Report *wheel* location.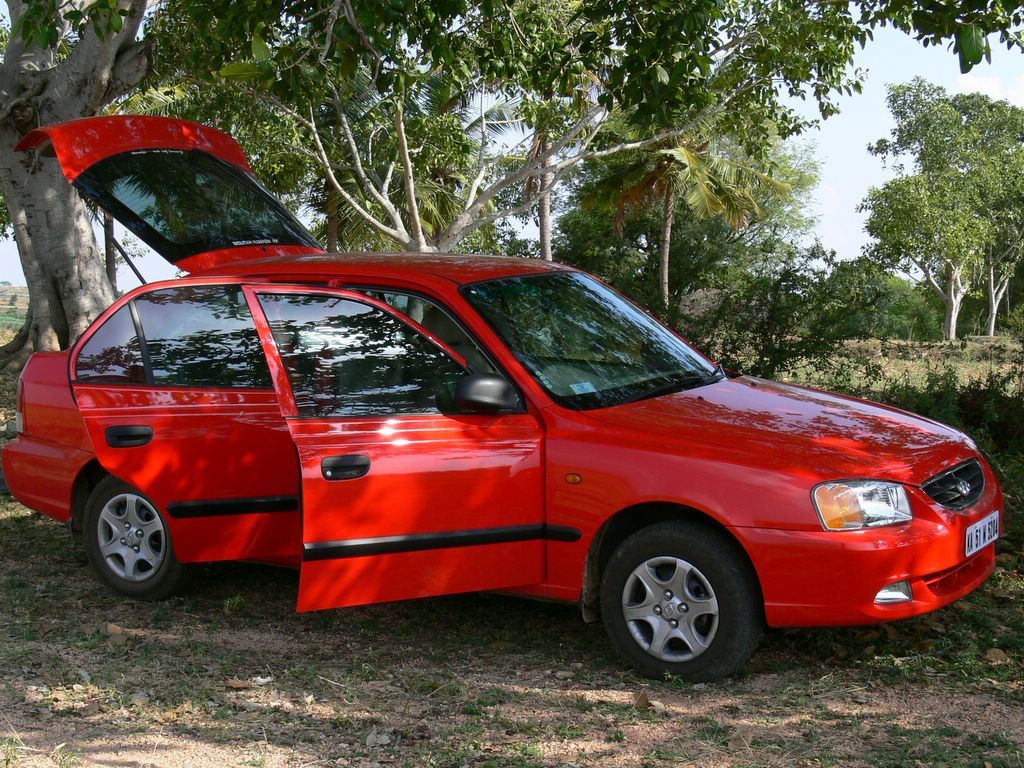
Report: left=85, top=475, right=183, bottom=599.
